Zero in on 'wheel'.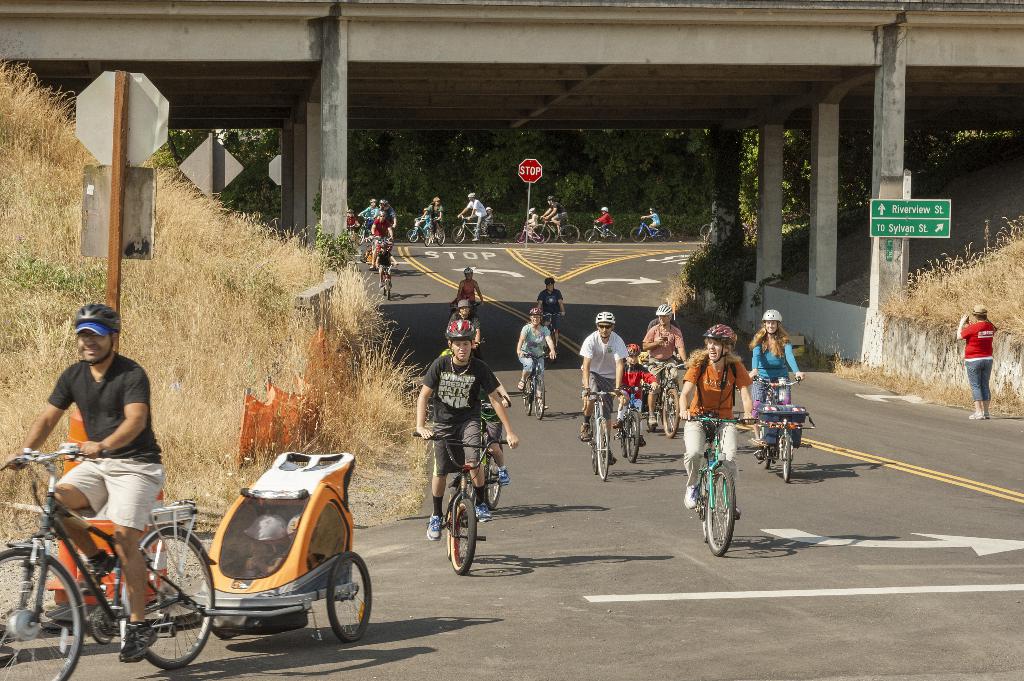
Zeroed in: 622,409,653,467.
